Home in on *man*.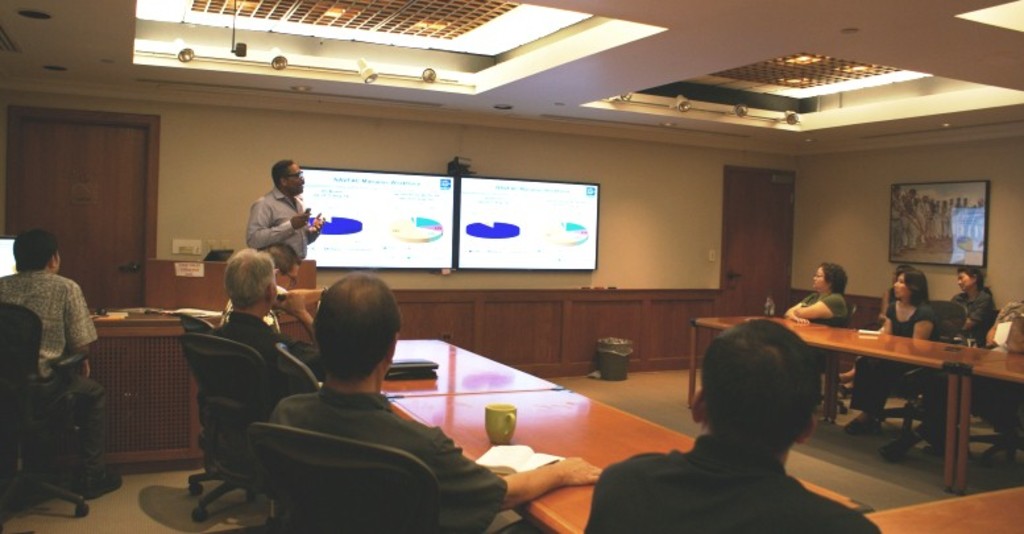
Homed in at <bbox>249, 163, 324, 301</bbox>.
